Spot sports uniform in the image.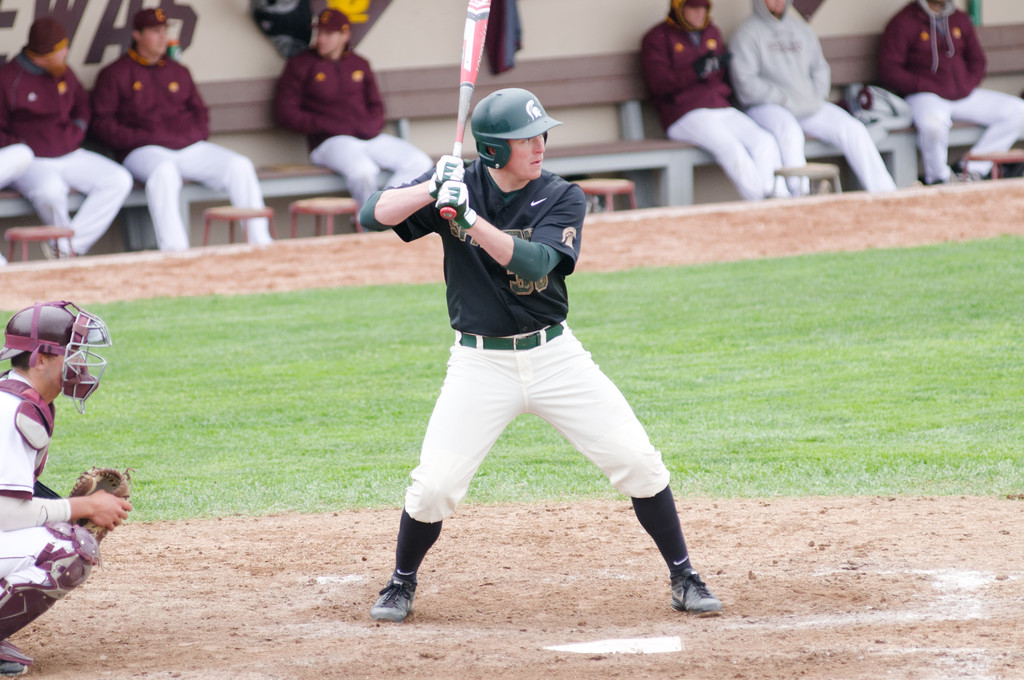
sports uniform found at box=[268, 31, 436, 252].
